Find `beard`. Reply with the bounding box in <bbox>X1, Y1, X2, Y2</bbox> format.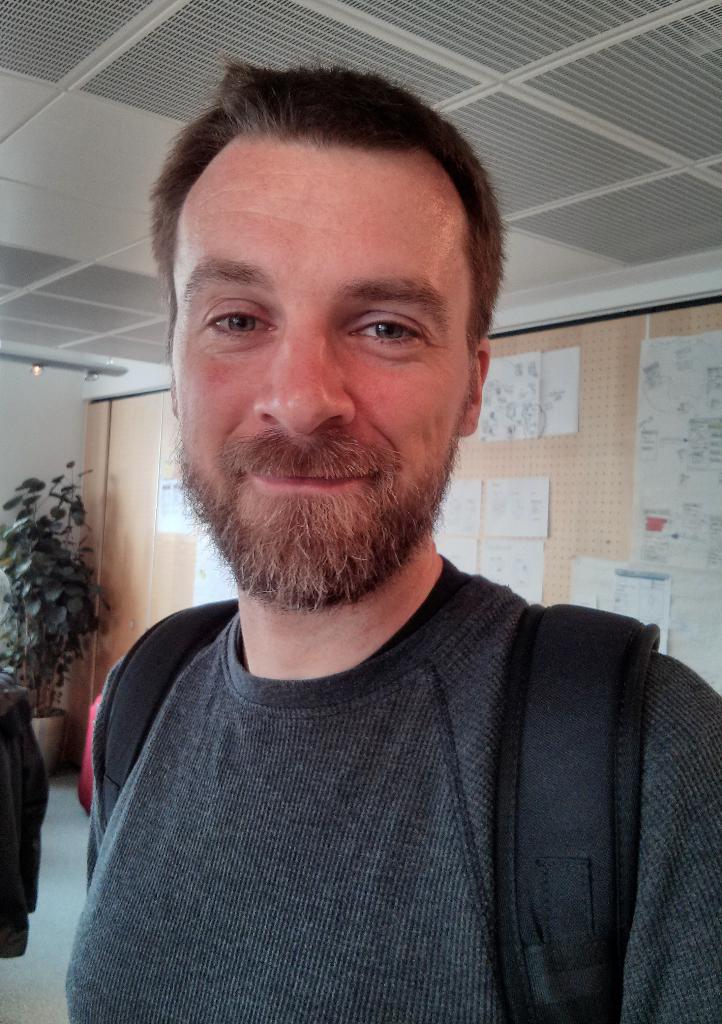
<bbox>186, 294, 520, 629</bbox>.
